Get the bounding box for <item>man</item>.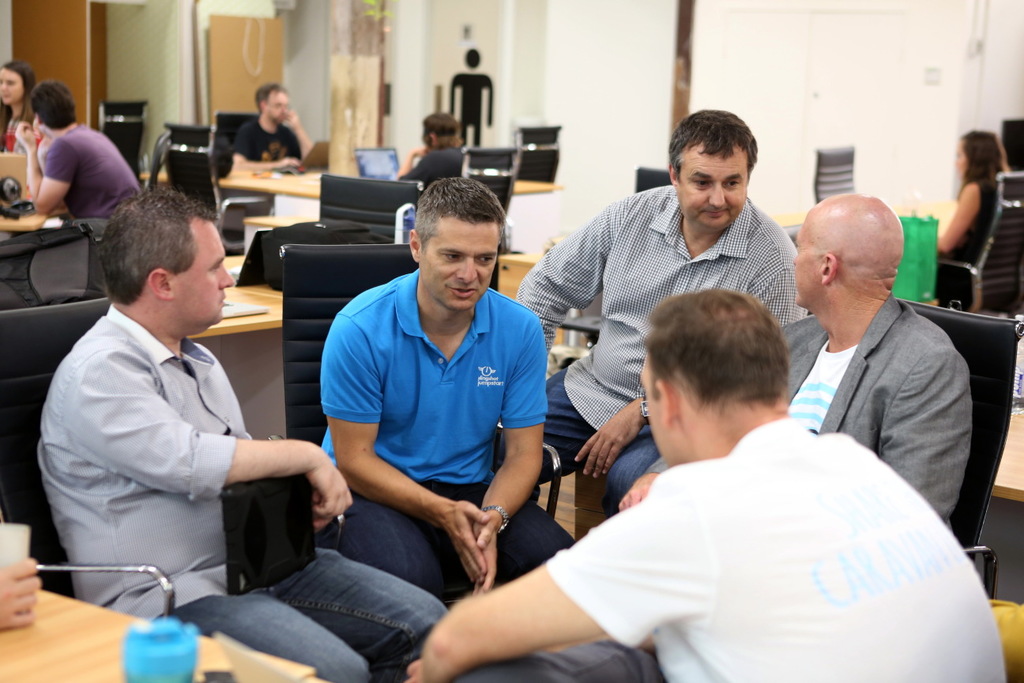
BBox(595, 198, 976, 516).
